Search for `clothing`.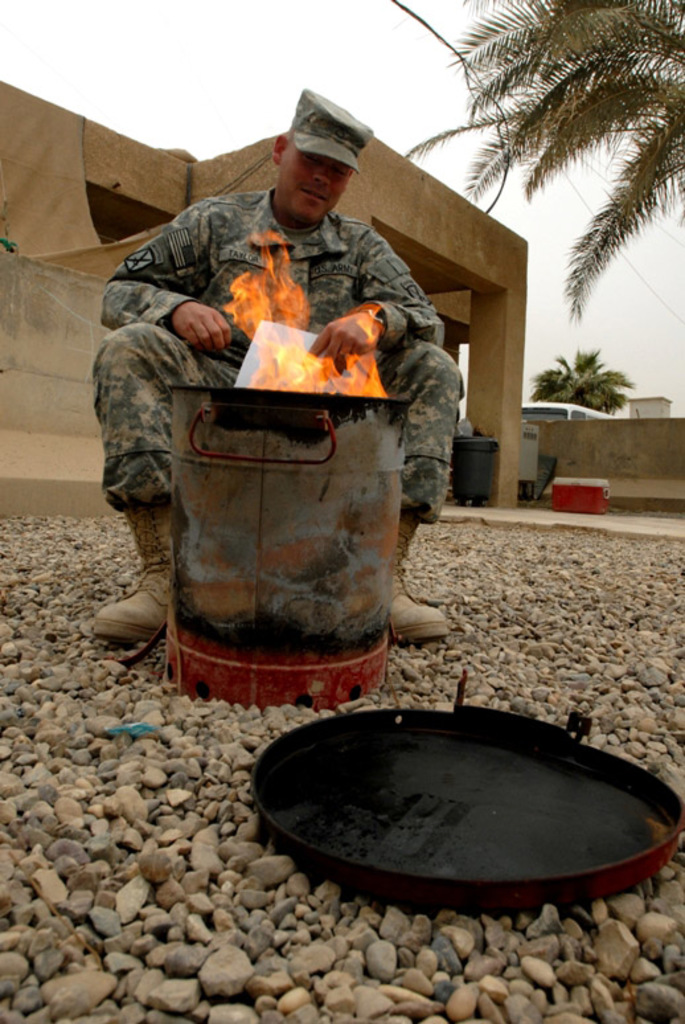
Found at l=90, t=193, r=480, b=519.
